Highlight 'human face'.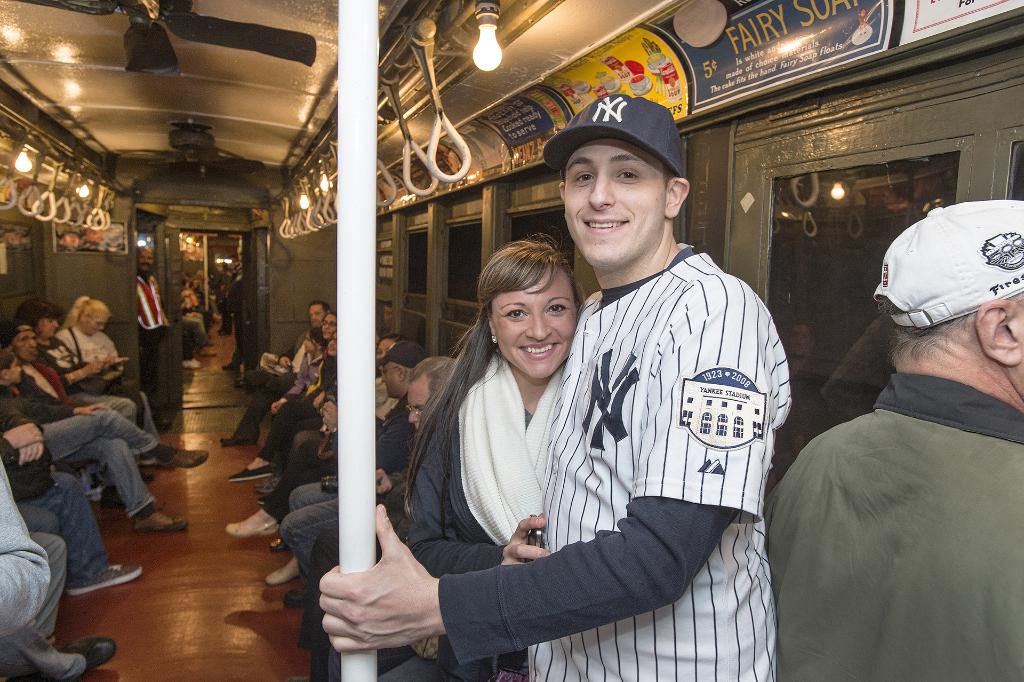
Highlighted region: [left=14, top=331, right=35, bottom=363].
